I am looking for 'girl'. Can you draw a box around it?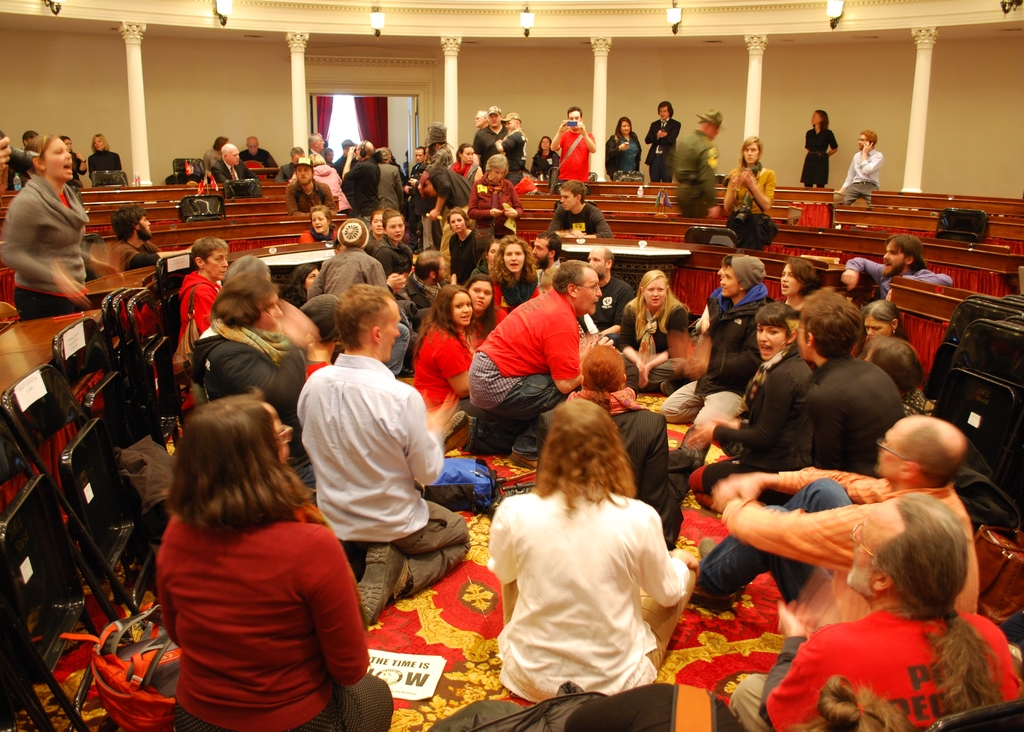
Sure, the bounding box is bbox=[488, 238, 543, 334].
